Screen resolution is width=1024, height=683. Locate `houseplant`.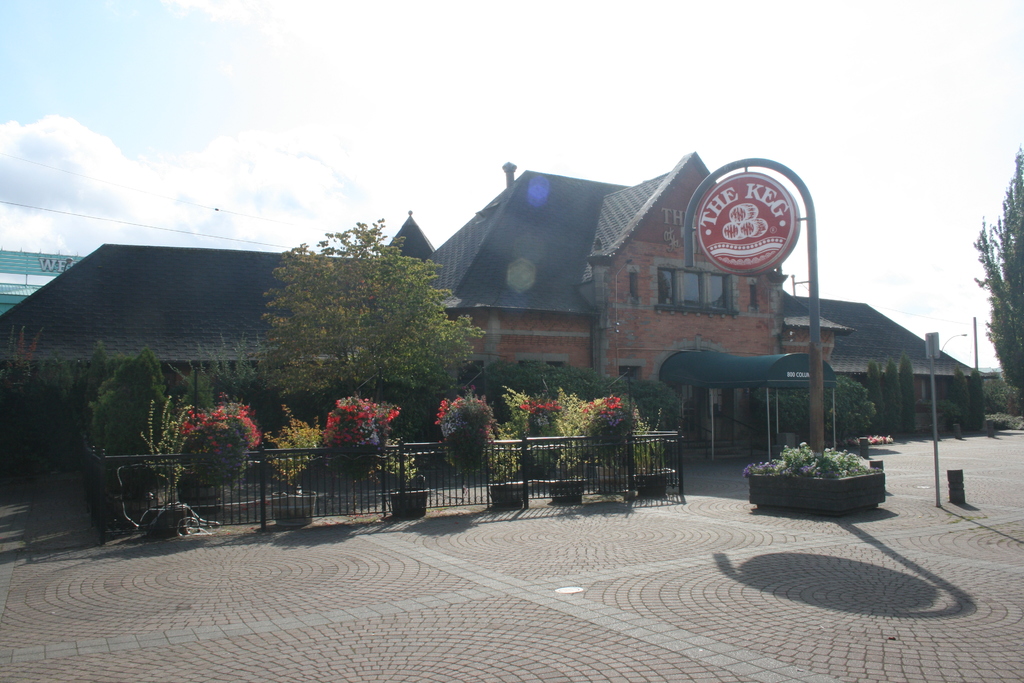
BBox(749, 434, 885, 522).
